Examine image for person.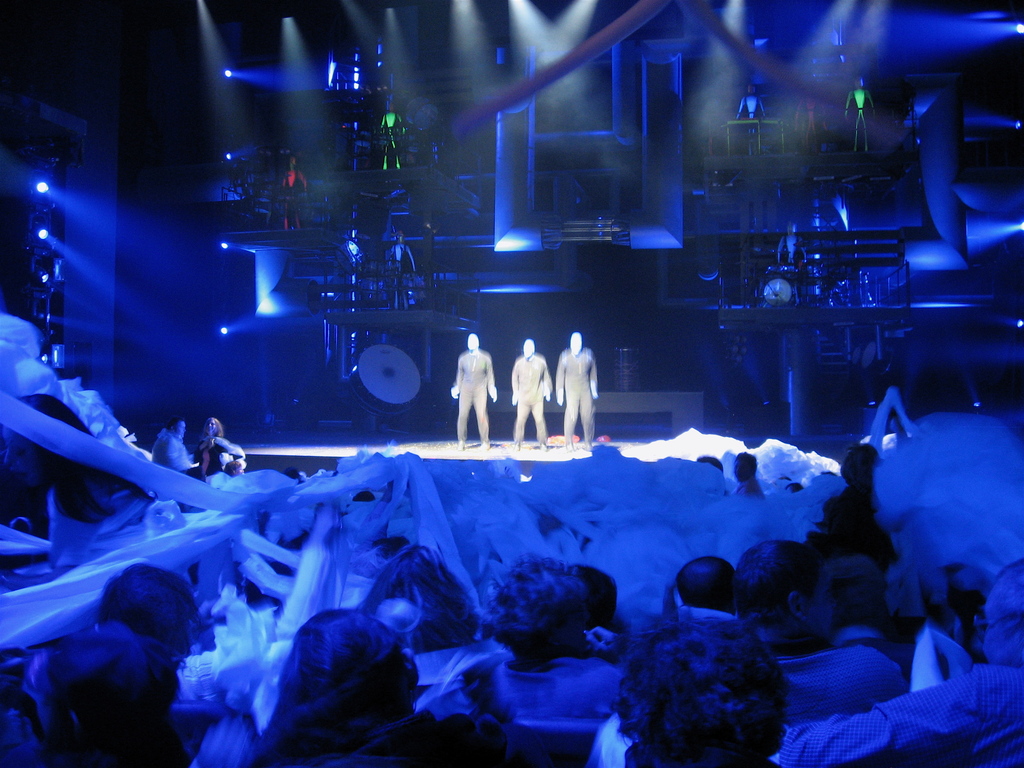
Examination result: 823, 444, 874, 524.
